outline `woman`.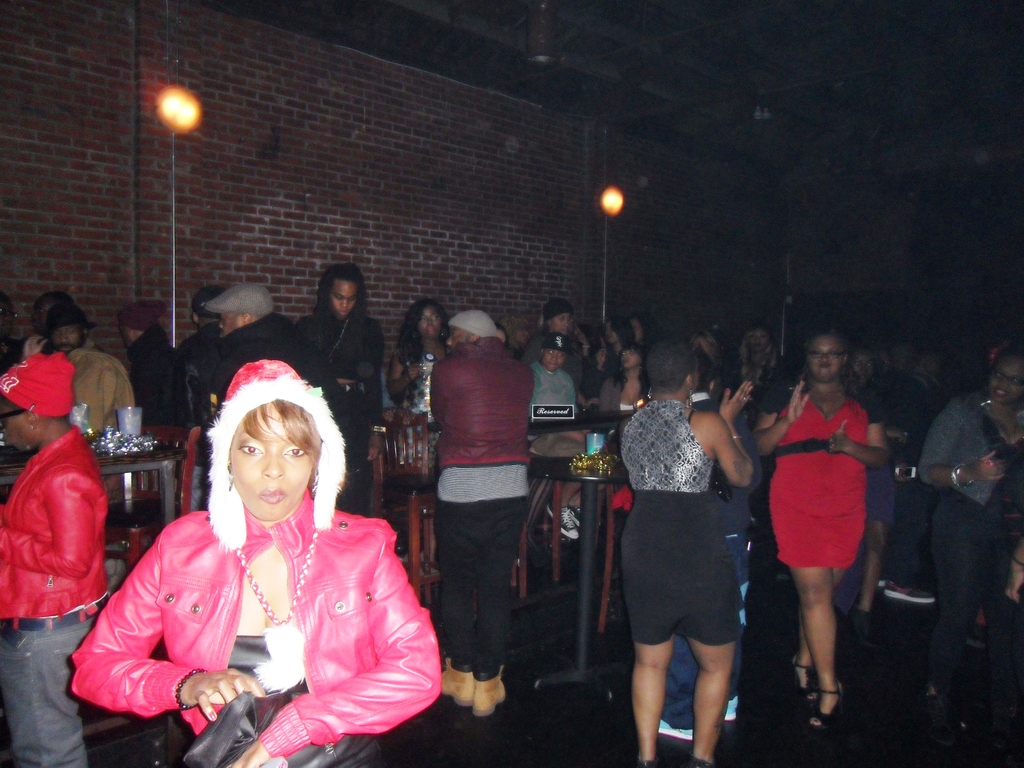
Outline: detection(520, 298, 589, 407).
